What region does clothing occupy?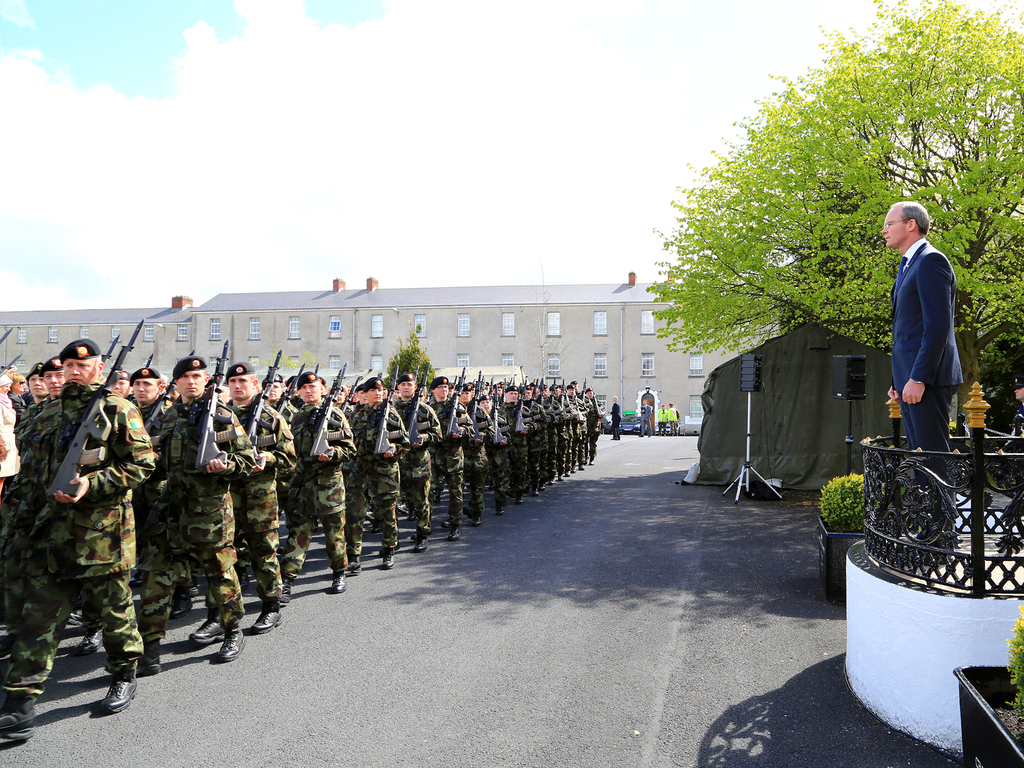
<bbox>499, 403, 531, 511</bbox>.
